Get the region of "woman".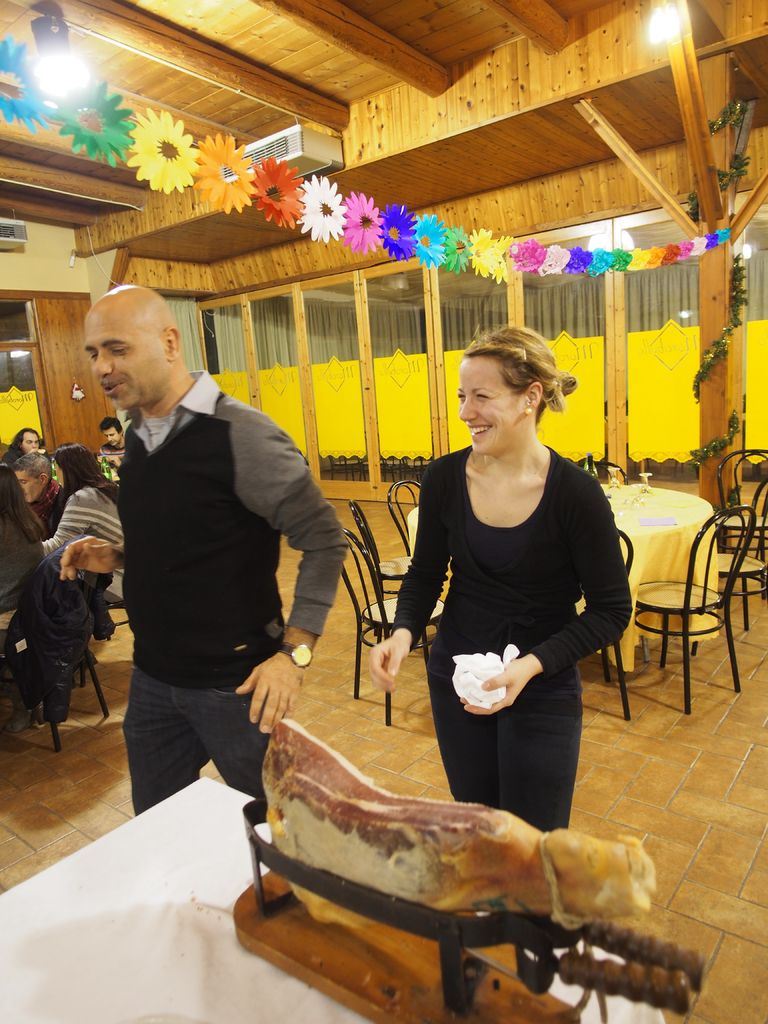
select_region(52, 445, 127, 613).
